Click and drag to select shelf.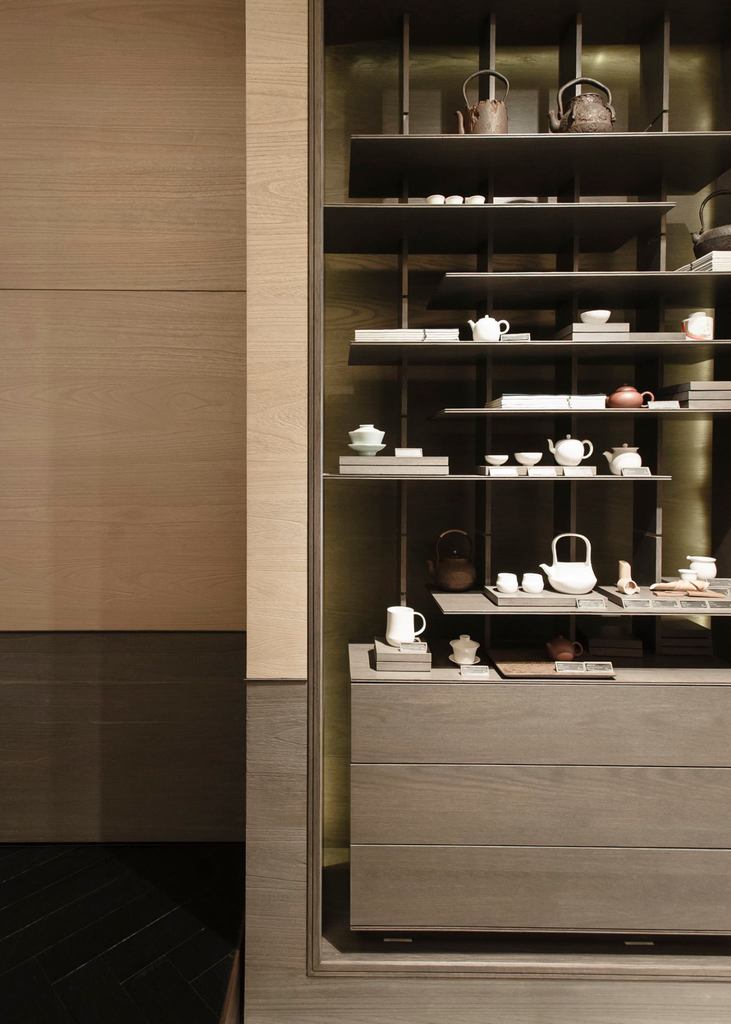
Selection: BBox(349, 132, 730, 198).
